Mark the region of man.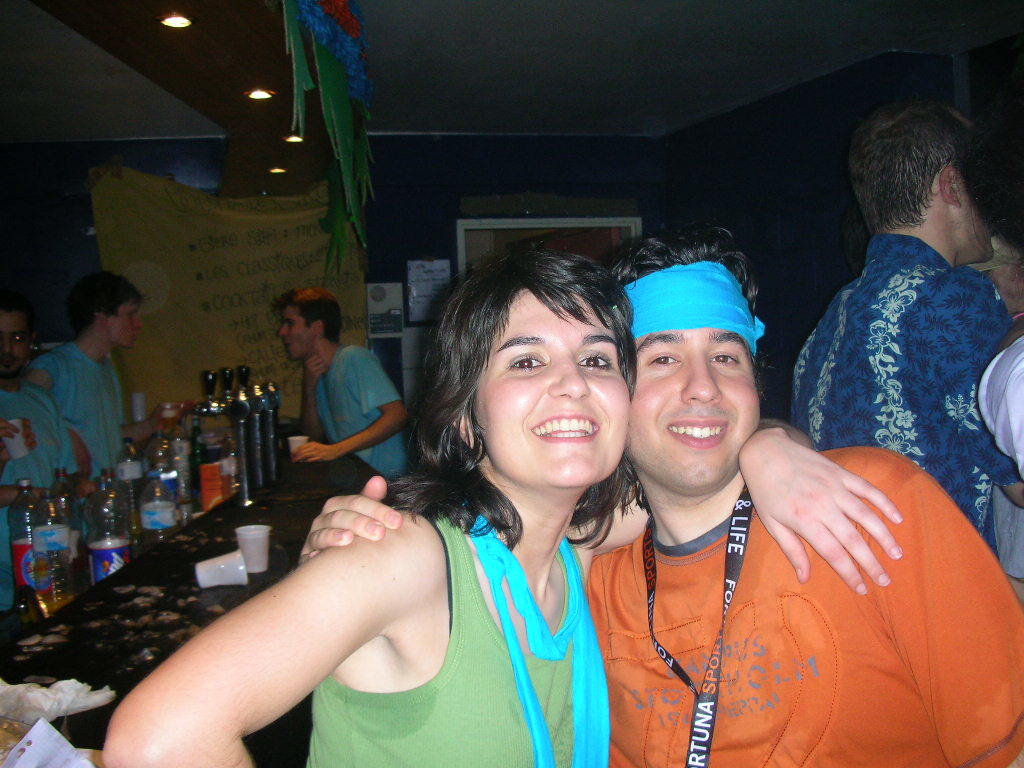
Region: {"x1": 314, "y1": 235, "x2": 1023, "y2": 767}.
